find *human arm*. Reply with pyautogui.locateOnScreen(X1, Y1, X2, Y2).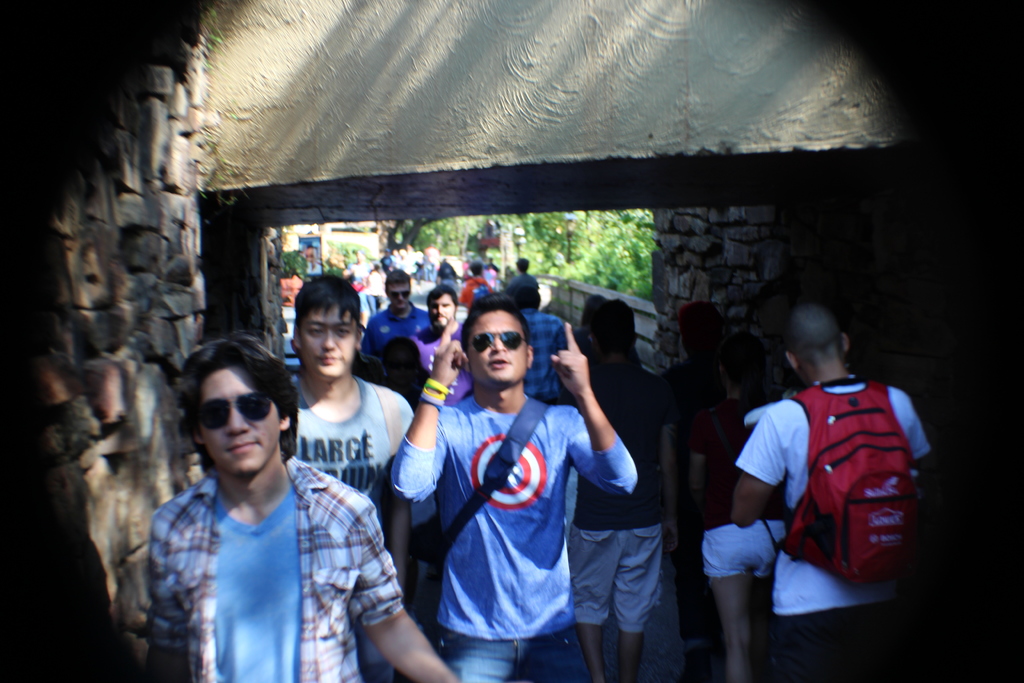
pyautogui.locateOnScreen(138, 502, 195, 682).
